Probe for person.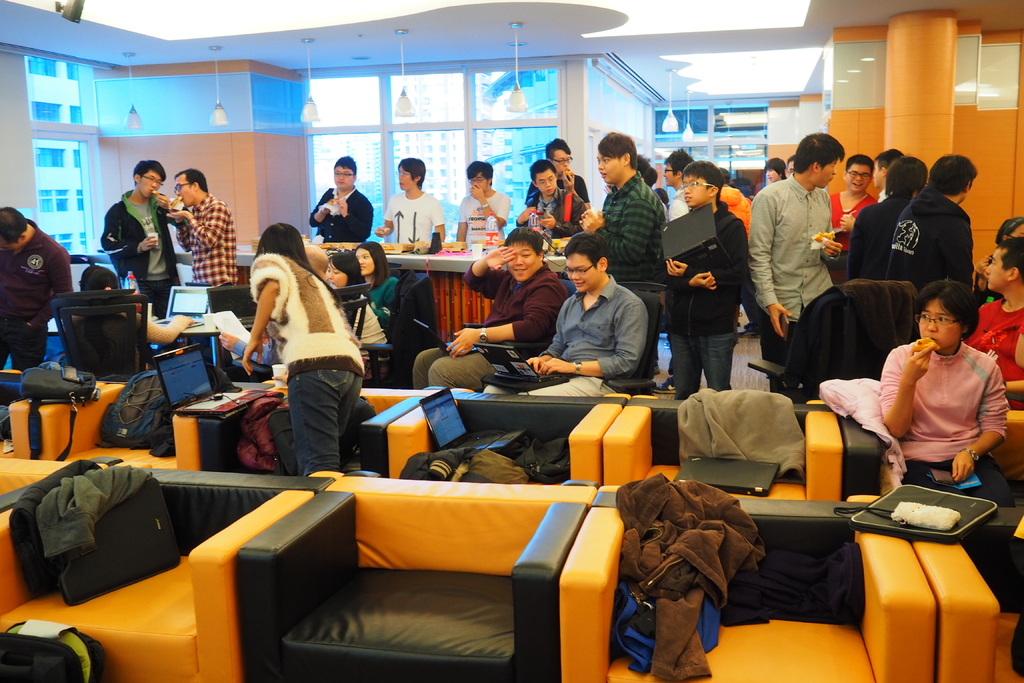
Probe result: l=317, t=254, r=342, b=293.
